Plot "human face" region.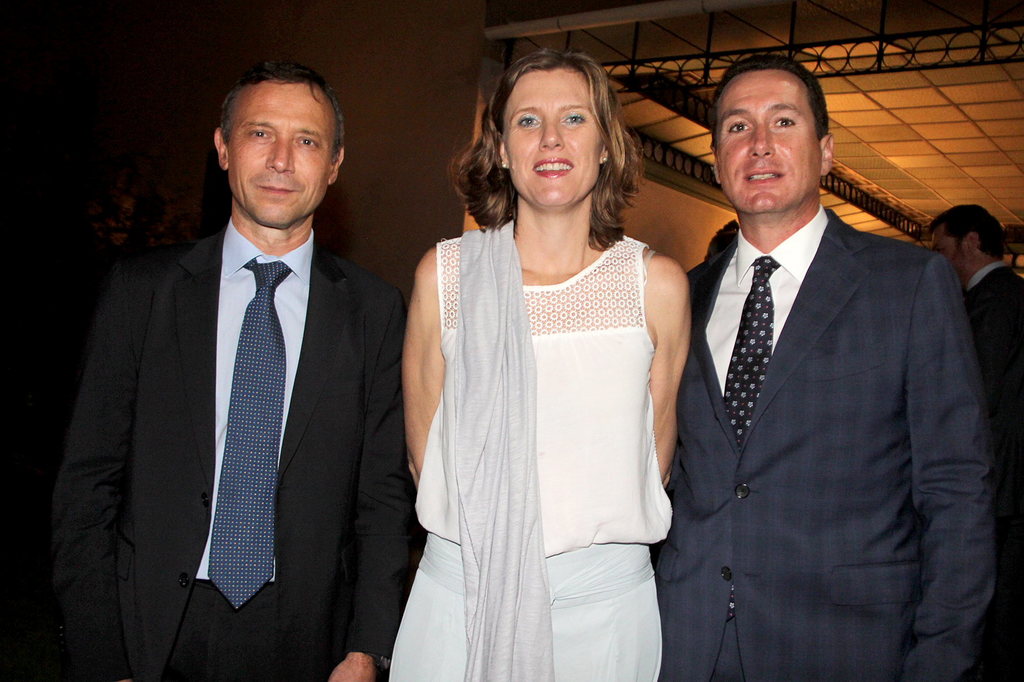
Plotted at l=508, t=71, r=596, b=209.
